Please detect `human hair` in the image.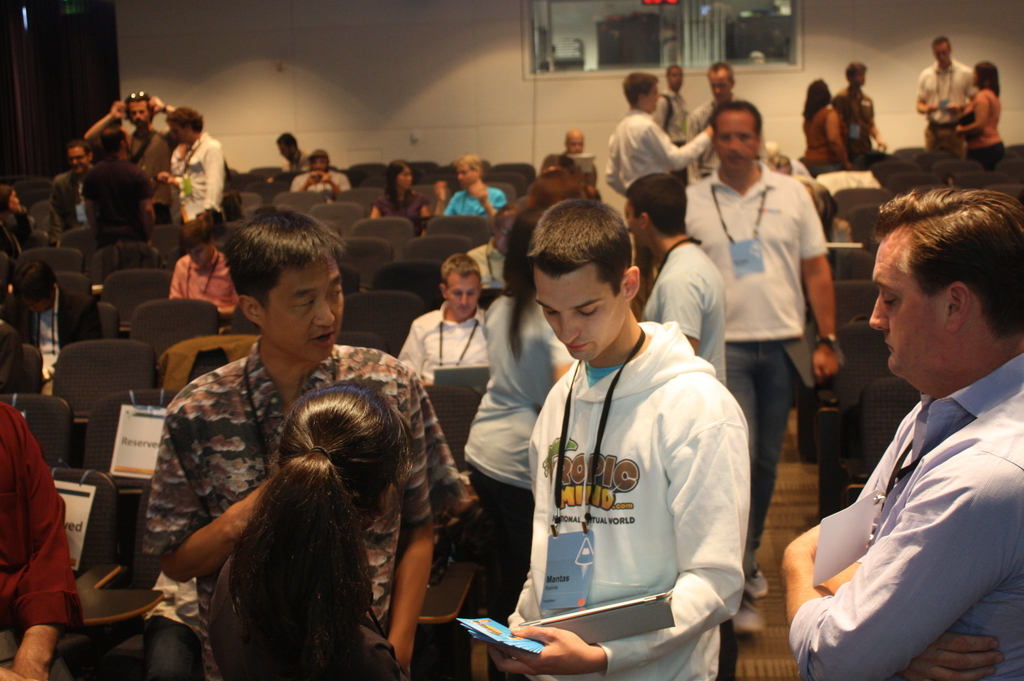
Rect(101, 120, 129, 157).
